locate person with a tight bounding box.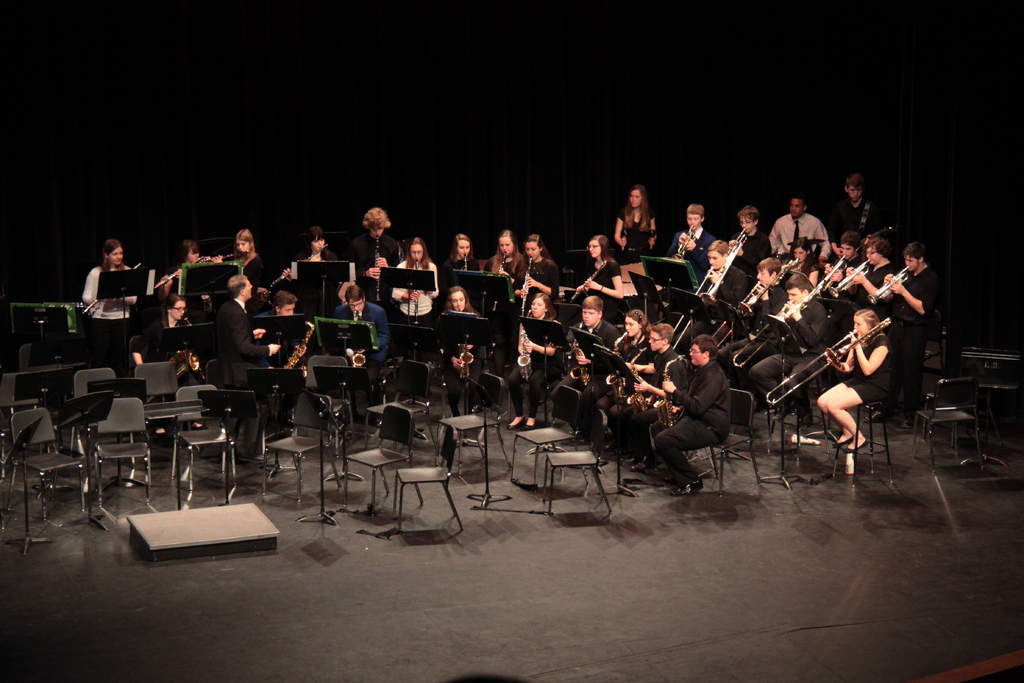
bbox=[444, 233, 484, 280].
